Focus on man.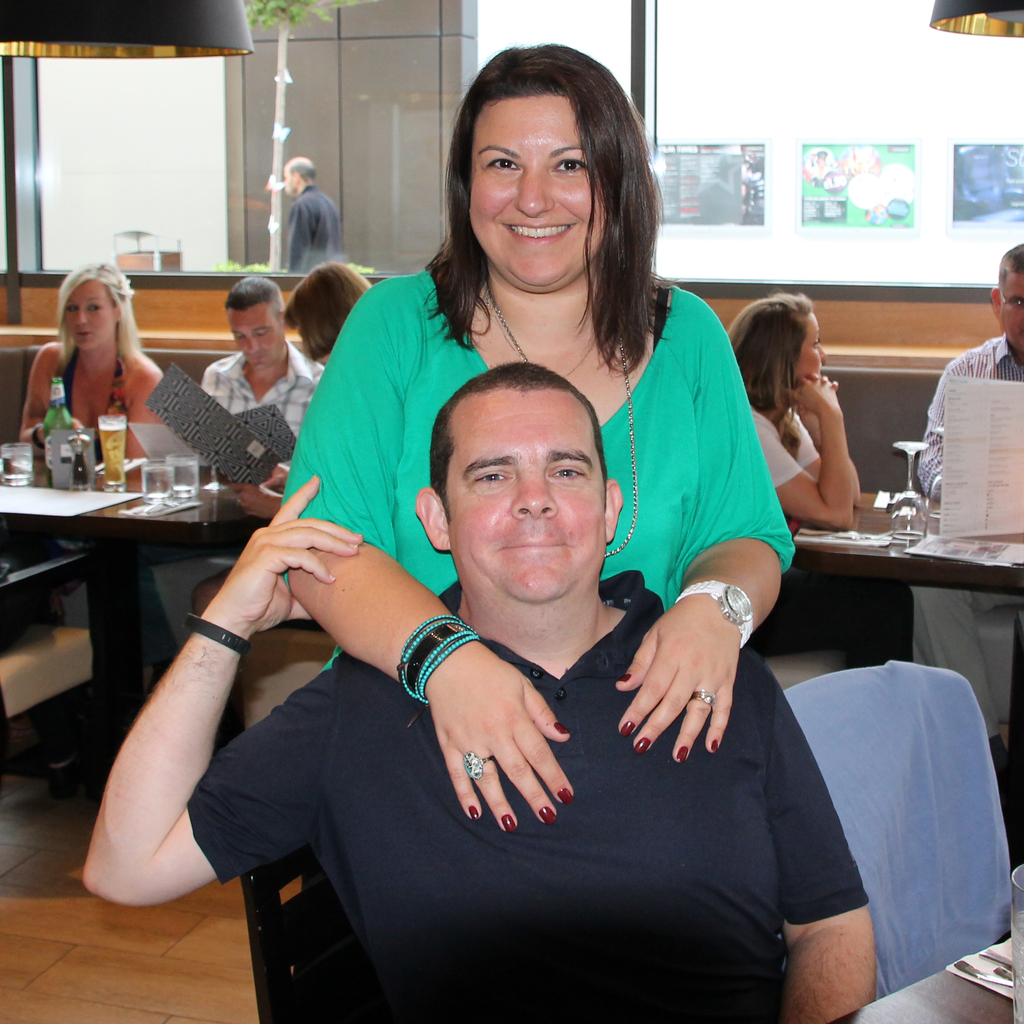
Focused at pyautogui.locateOnScreen(202, 296, 328, 484).
